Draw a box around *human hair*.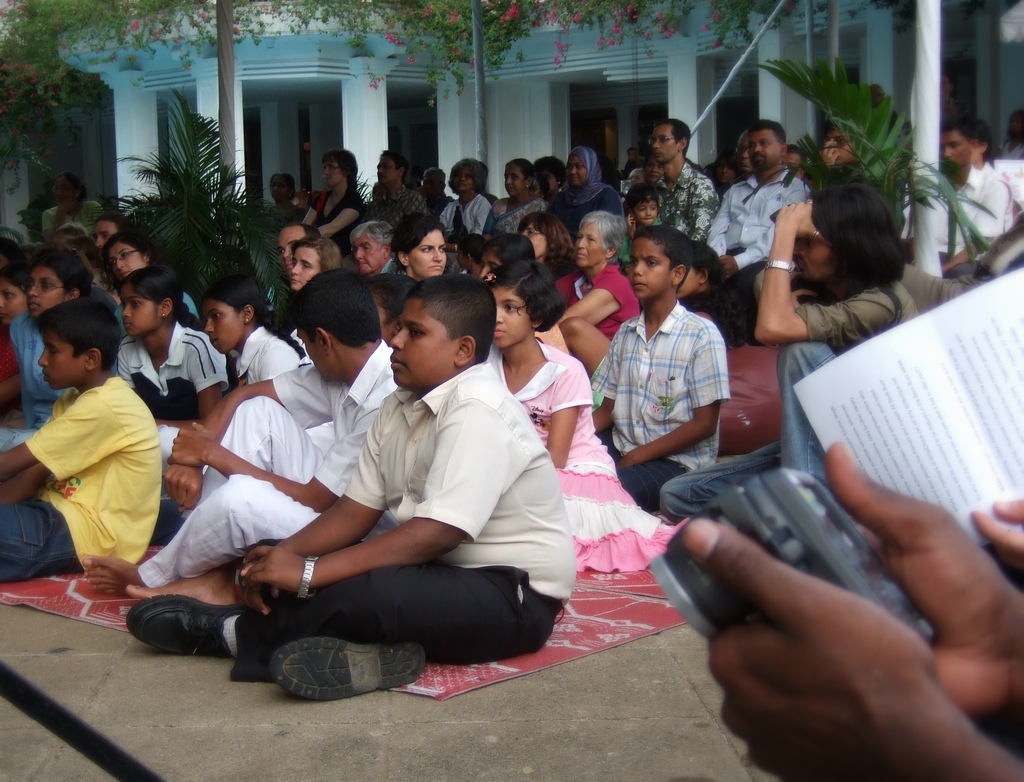
[left=103, top=231, right=154, bottom=263].
